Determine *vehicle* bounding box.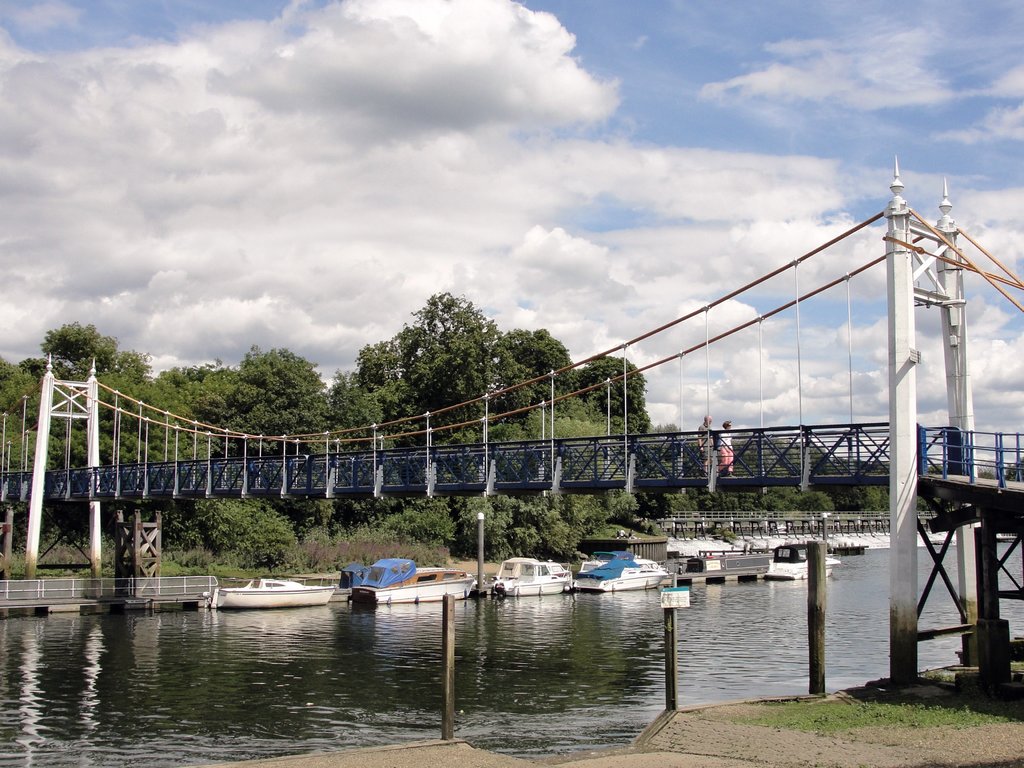
Determined: [571,550,670,605].
